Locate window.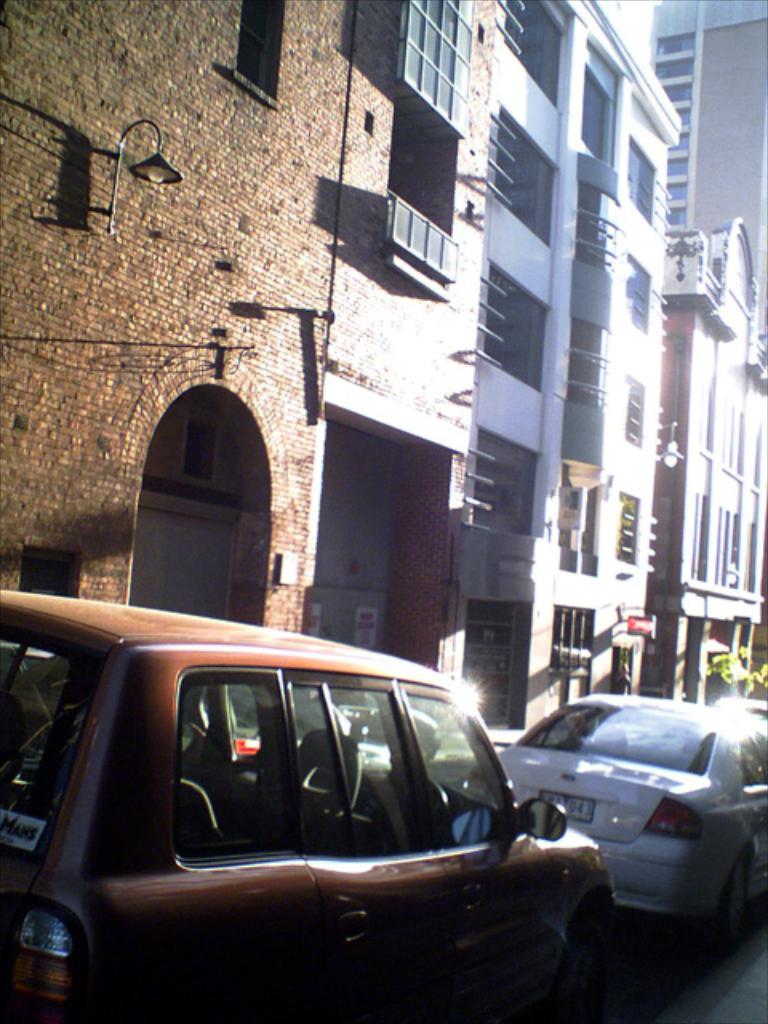
Bounding box: <box>587,72,616,163</box>.
